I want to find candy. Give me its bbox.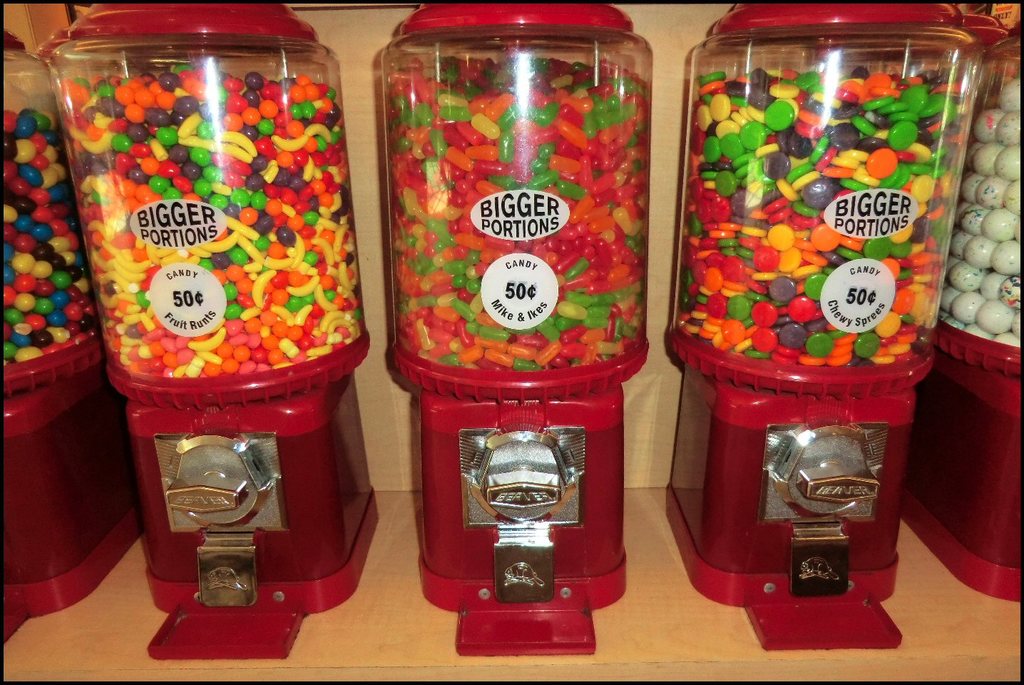
bbox=(961, 170, 986, 197).
